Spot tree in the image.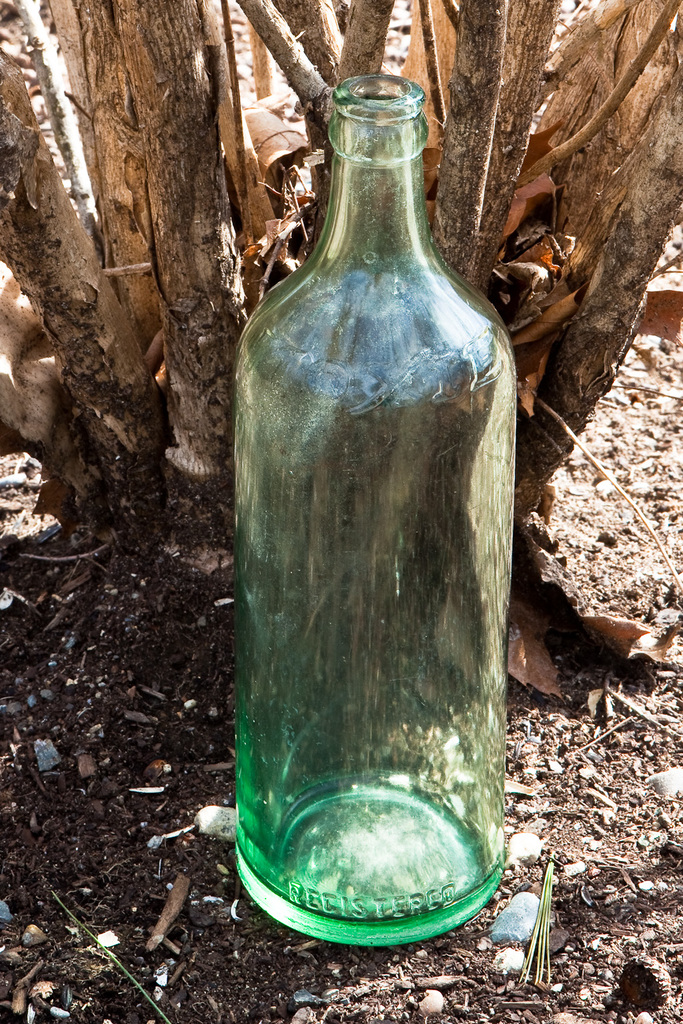
tree found at {"left": 0, "top": 0, "right": 682, "bottom": 581}.
